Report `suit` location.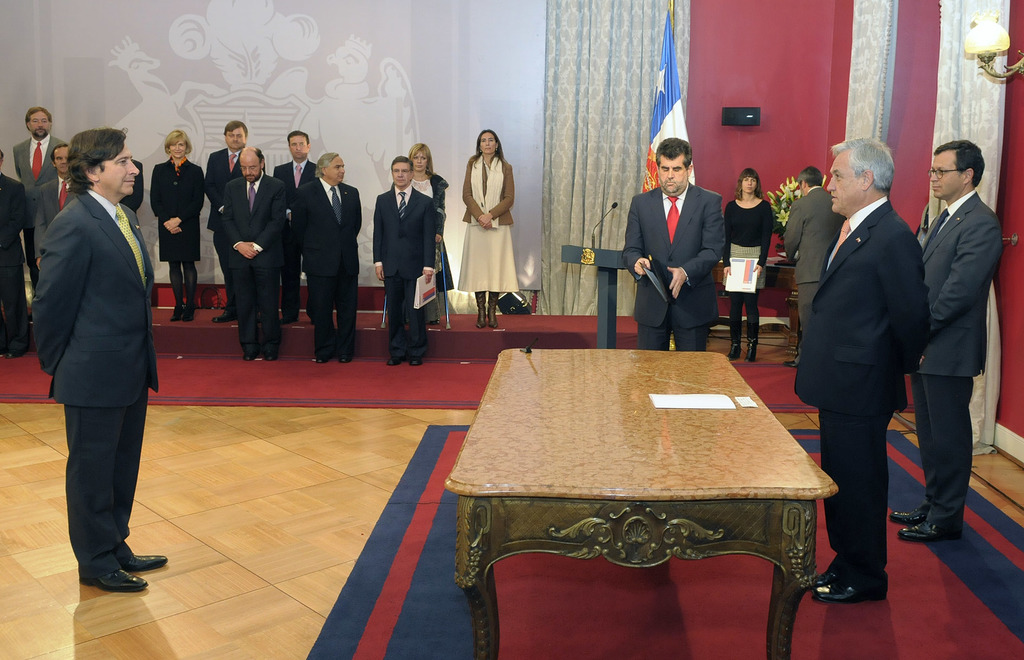
Report: 218/175/289/352.
